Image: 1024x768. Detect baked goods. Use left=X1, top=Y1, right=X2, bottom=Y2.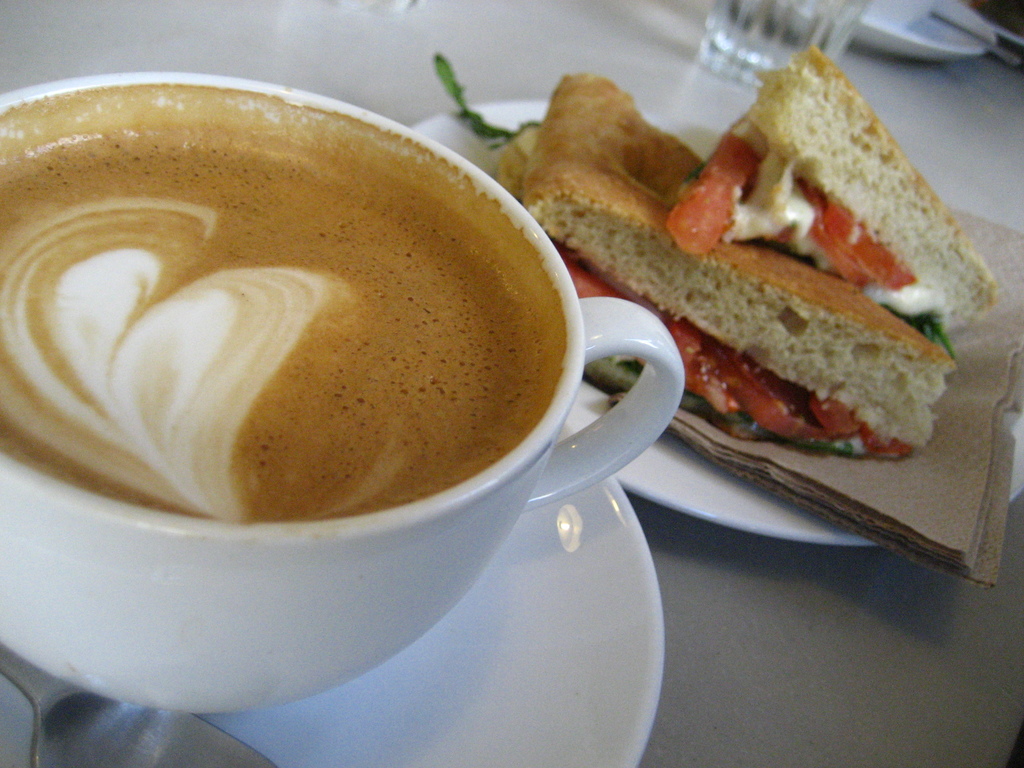
left=499, top=68, right=961, bottom=444.
